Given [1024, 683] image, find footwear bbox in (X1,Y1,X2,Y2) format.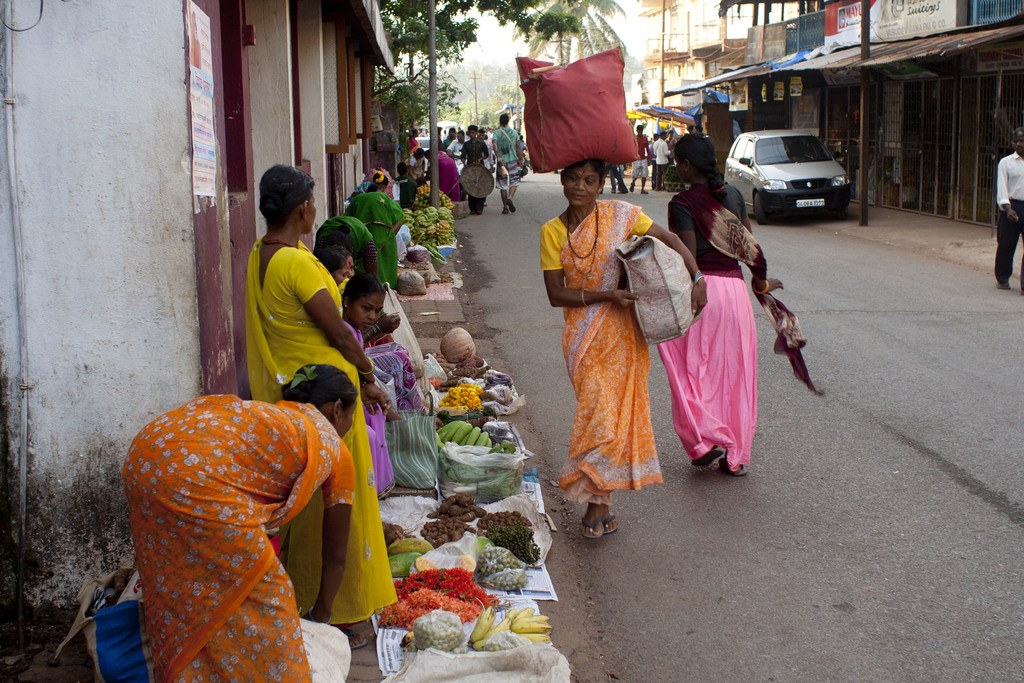
(620,189,632,194).
